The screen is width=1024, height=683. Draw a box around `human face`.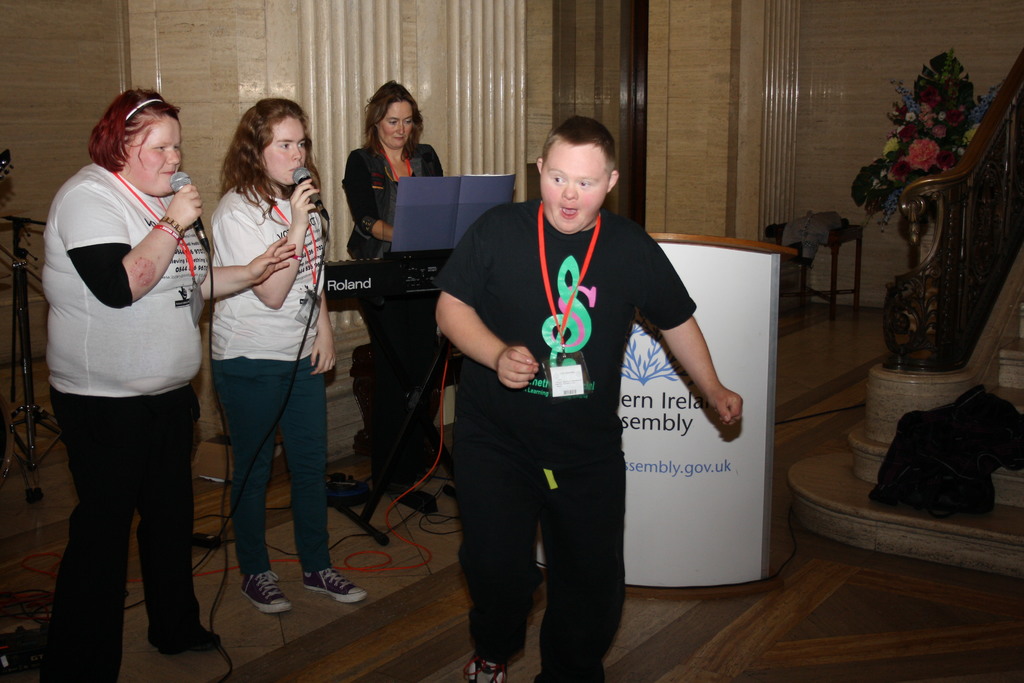
[538,134,612,231].
